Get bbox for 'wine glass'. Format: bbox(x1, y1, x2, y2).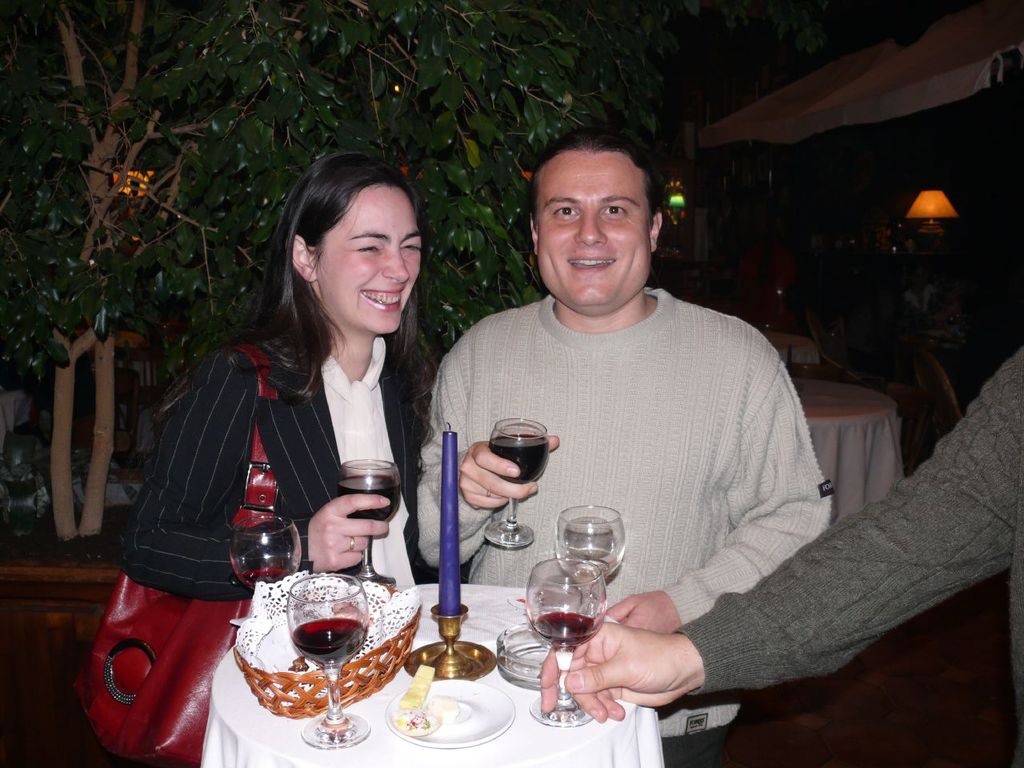
bbox(522, 558, 610, 722).
